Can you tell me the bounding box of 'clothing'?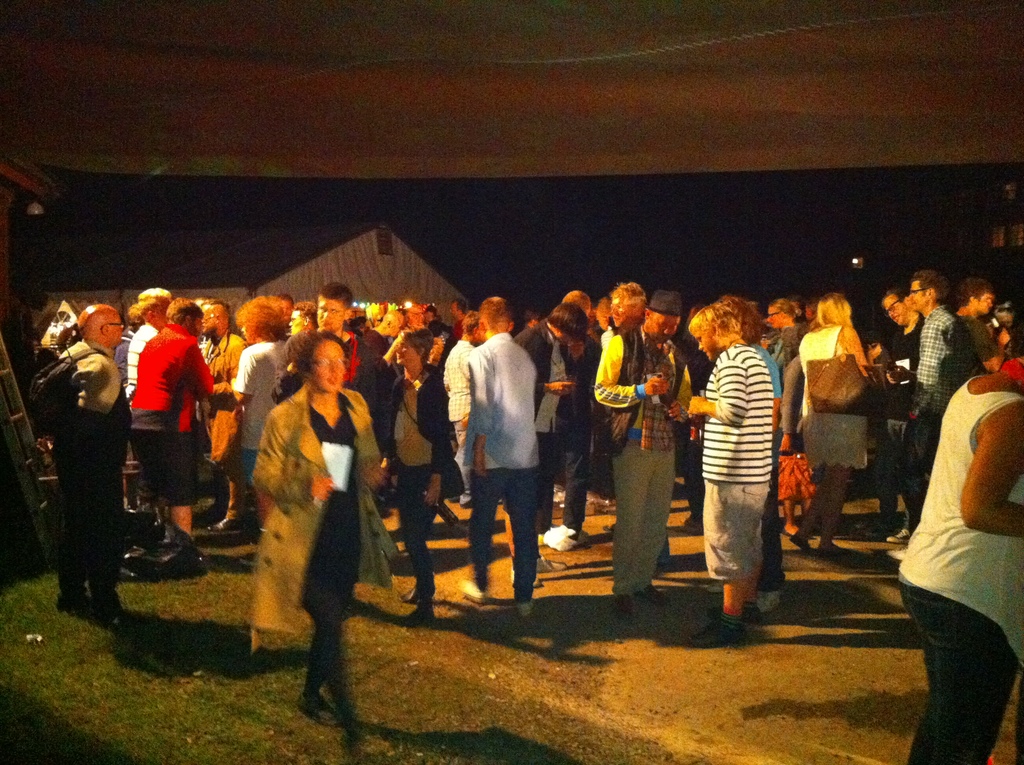
rect(273, 325, 393, 496).
